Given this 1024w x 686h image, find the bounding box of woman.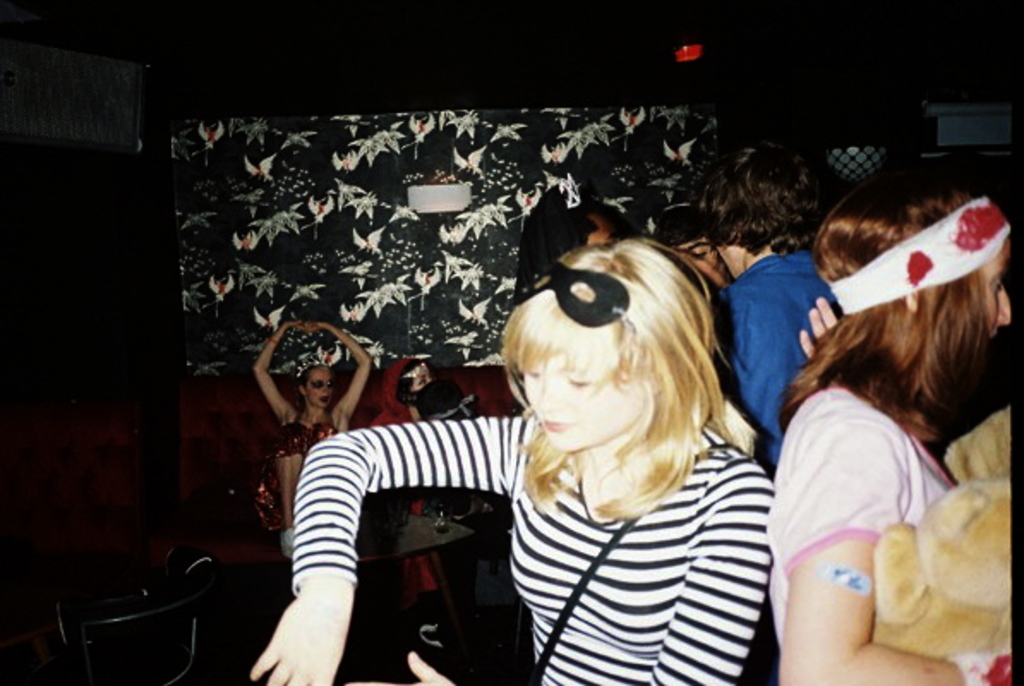
(left=360, top=233, right=782, bottom=683).
